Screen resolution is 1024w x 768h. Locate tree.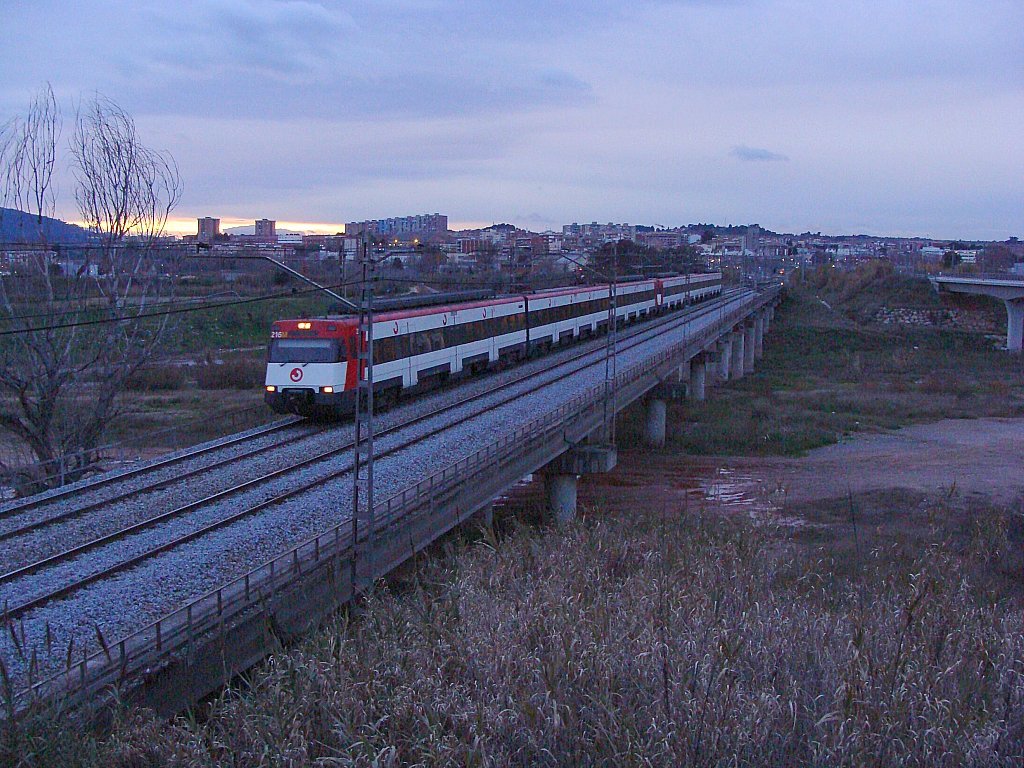
[942, 254, 969, 264].
